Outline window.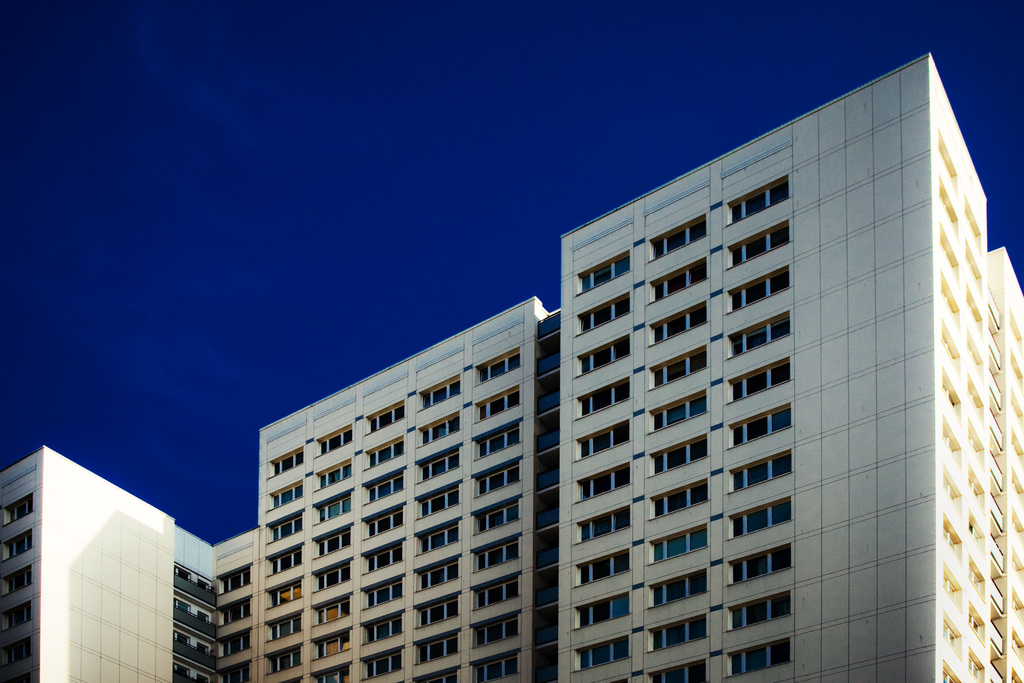
Outline: {"left": 357, "top": 537, "right": 398, "bottom": 580}.
